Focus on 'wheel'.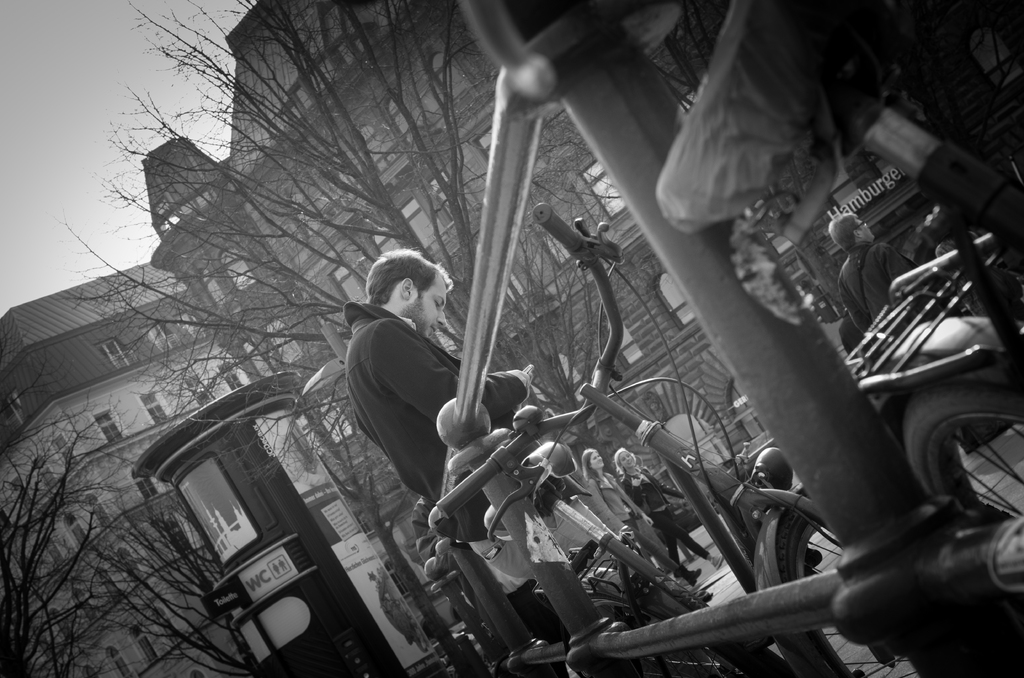
Focused at 893 371 1023 629.
